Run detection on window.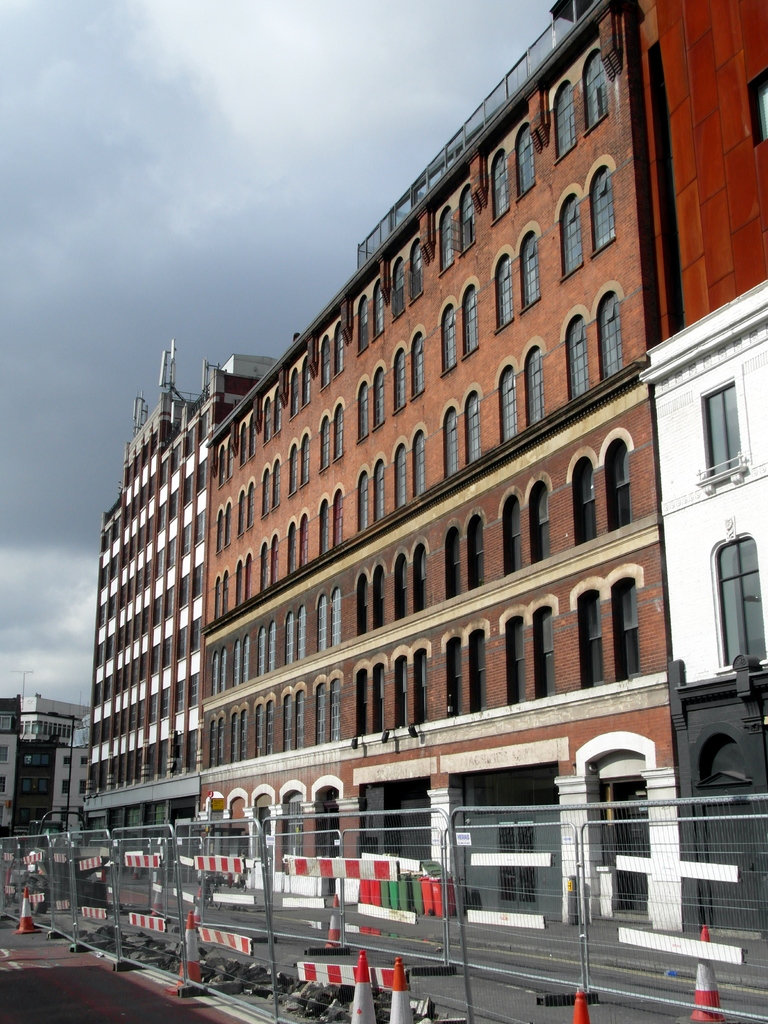
Result: (left=270, top=460, right=282, bottom=509).
